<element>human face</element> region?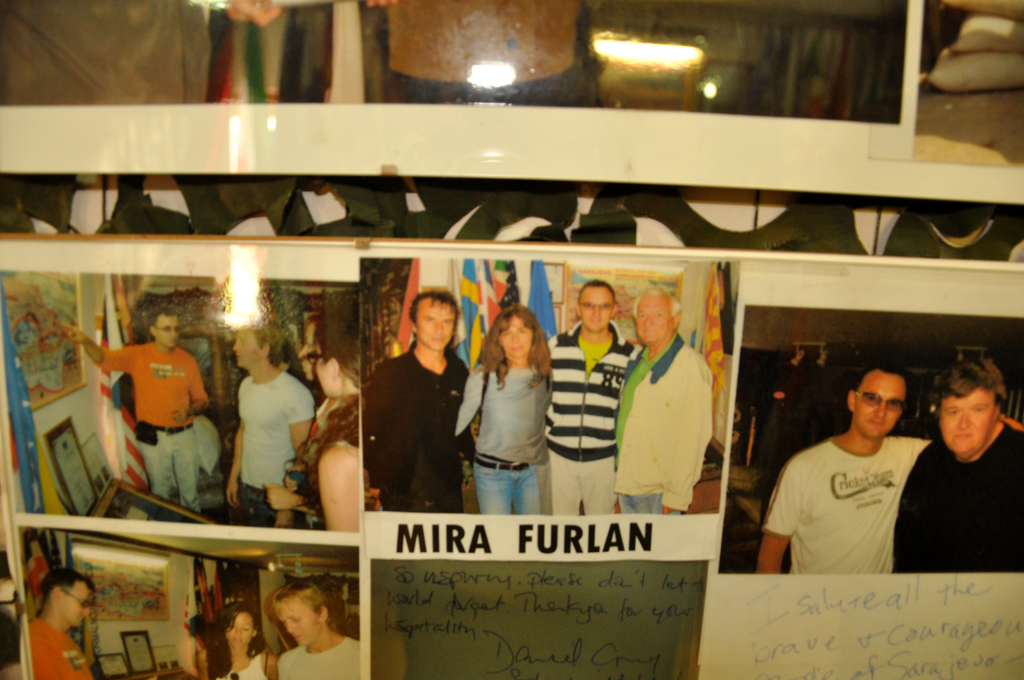
[157, 311, 180, 349]
